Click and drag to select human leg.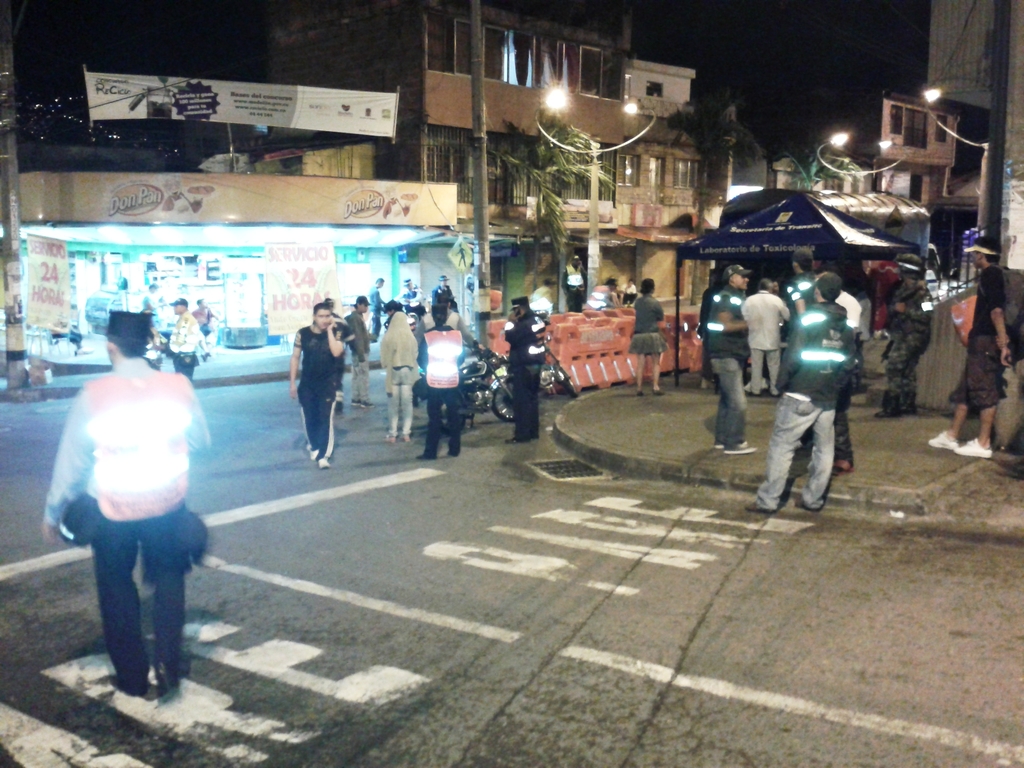
Selection: l=515, t=378, r=540, b=442.
